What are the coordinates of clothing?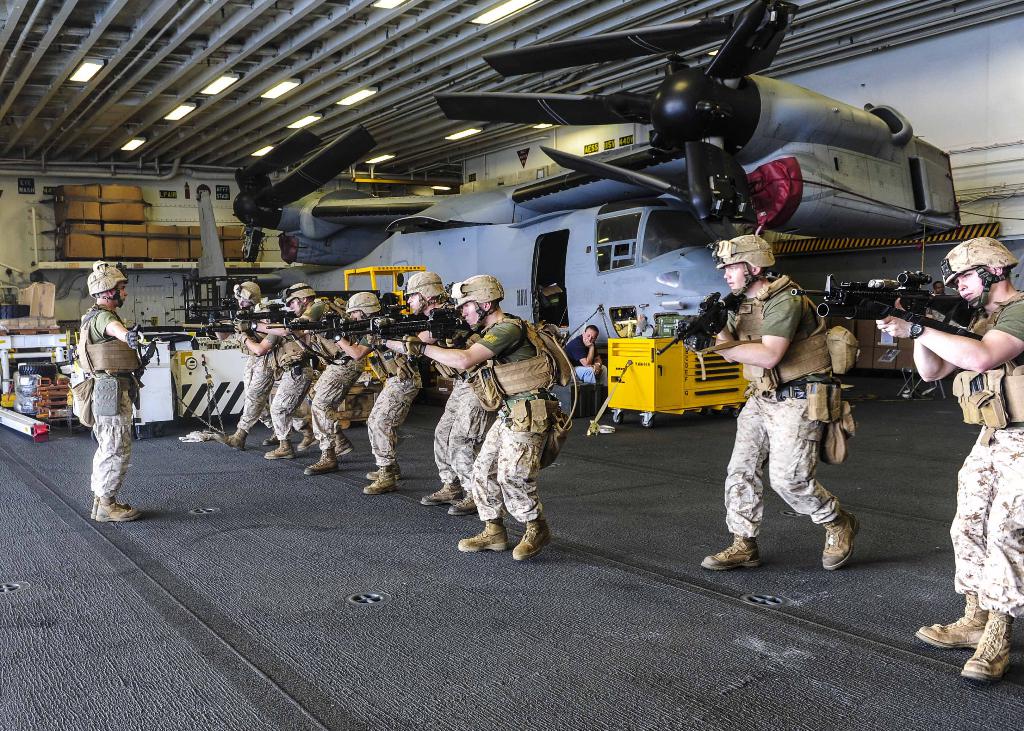
927, 291, 952, 326.
